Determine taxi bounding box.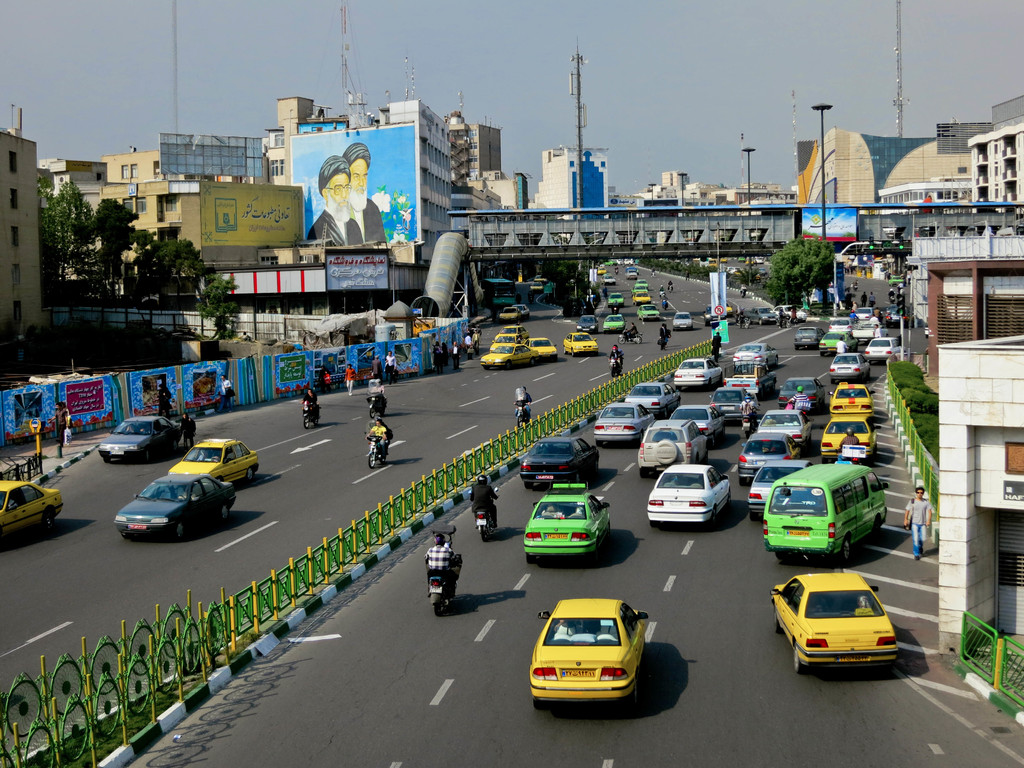
Determined: (479,339,541,372).
